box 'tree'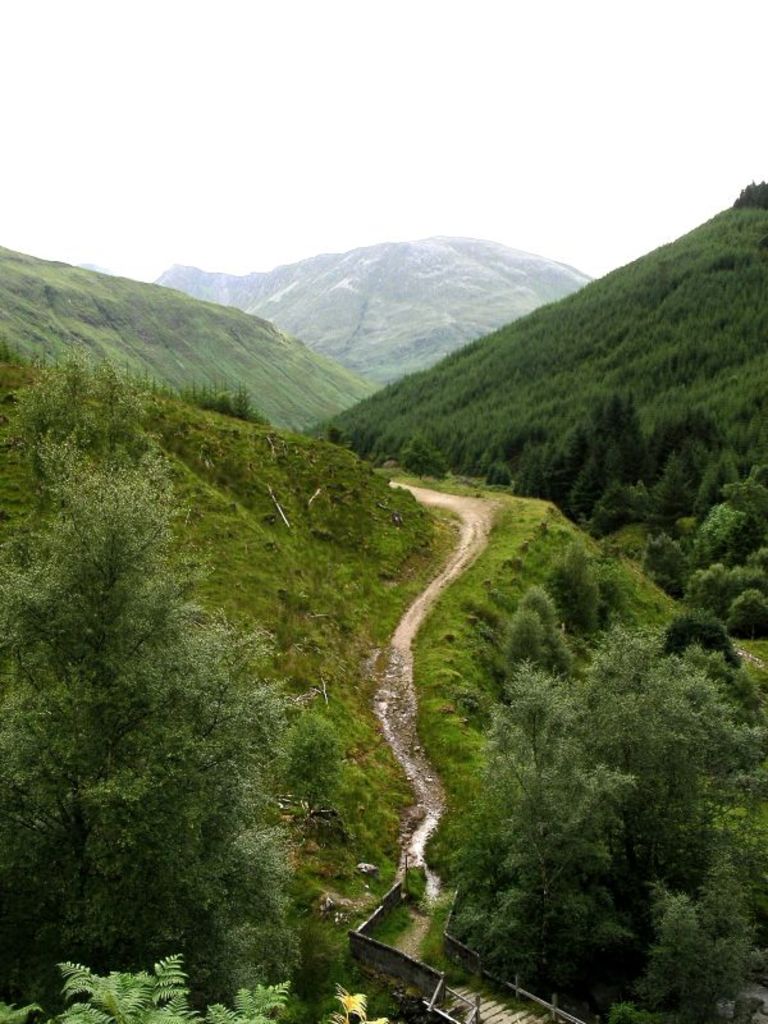
<region>531, 511, 607, 628</region>
